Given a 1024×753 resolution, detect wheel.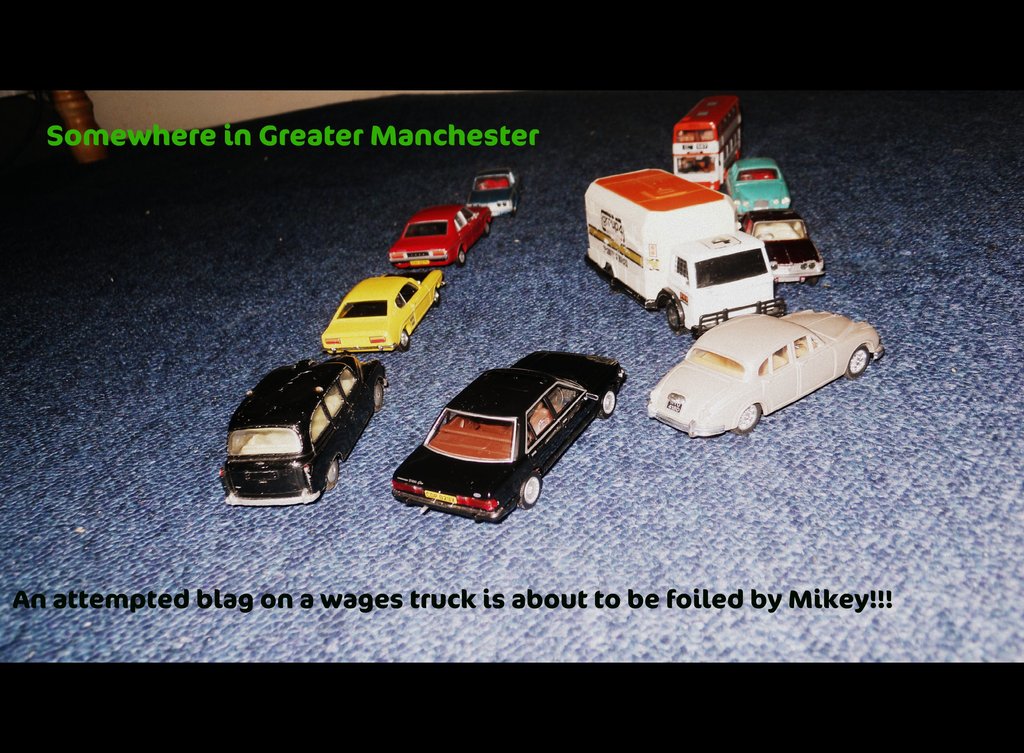
<box>325,458,337,490</box>.
